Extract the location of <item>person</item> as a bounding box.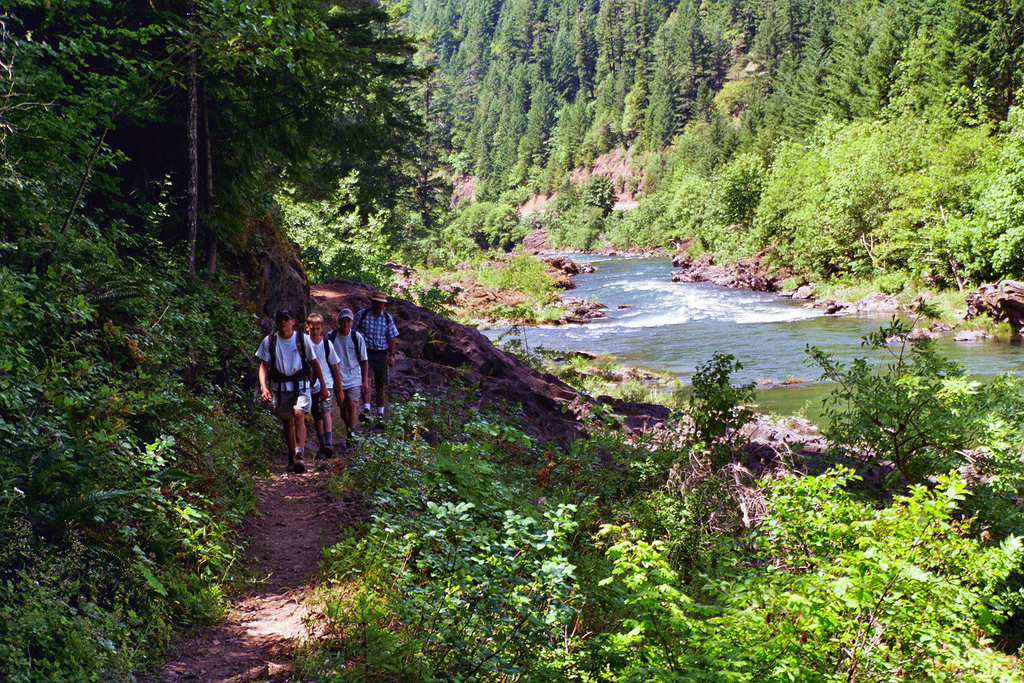
[254,299,322,476].
